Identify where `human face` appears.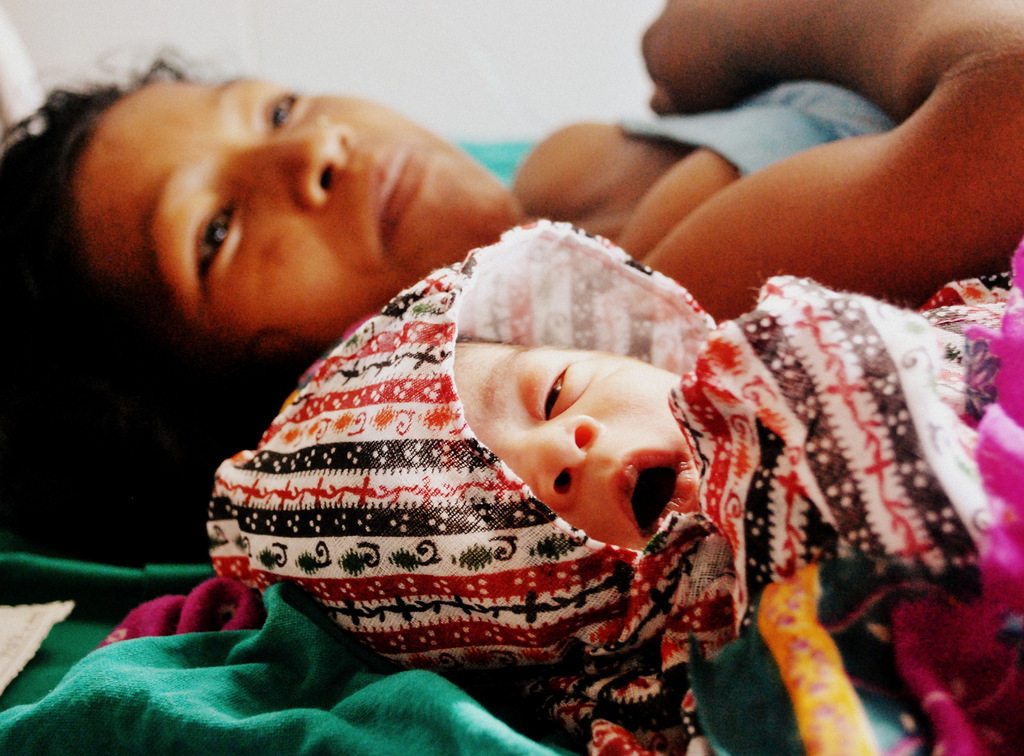
Appears at locate(71, 67, 518, 320).
